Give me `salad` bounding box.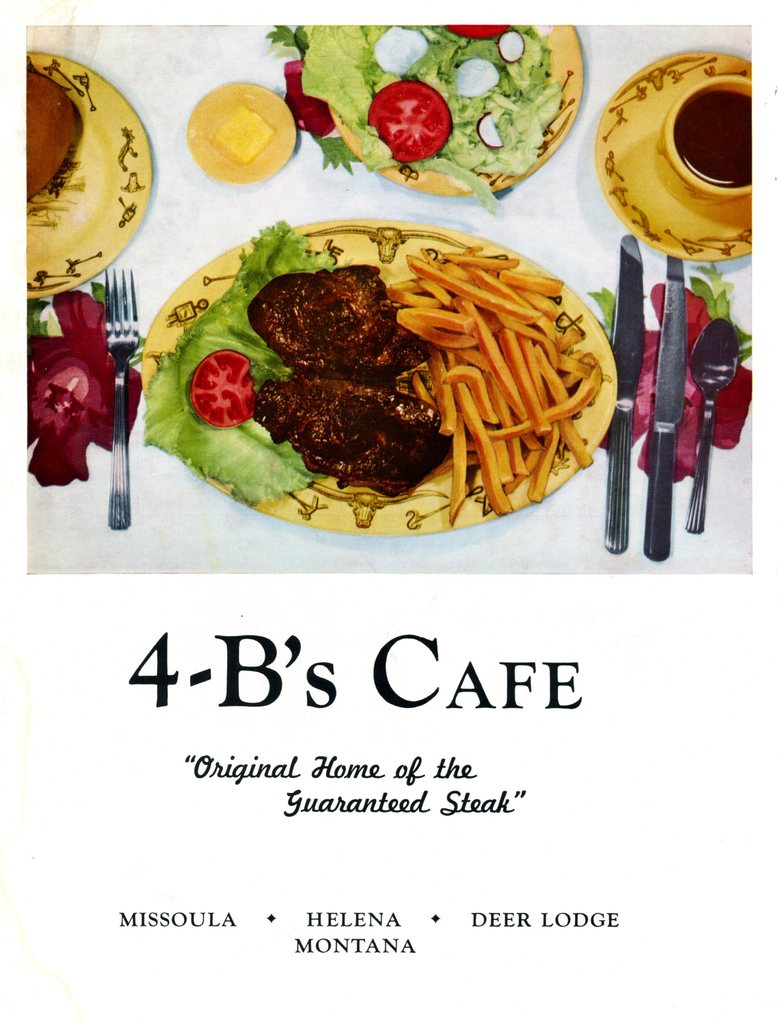
box(250, 15, 583, 204).
